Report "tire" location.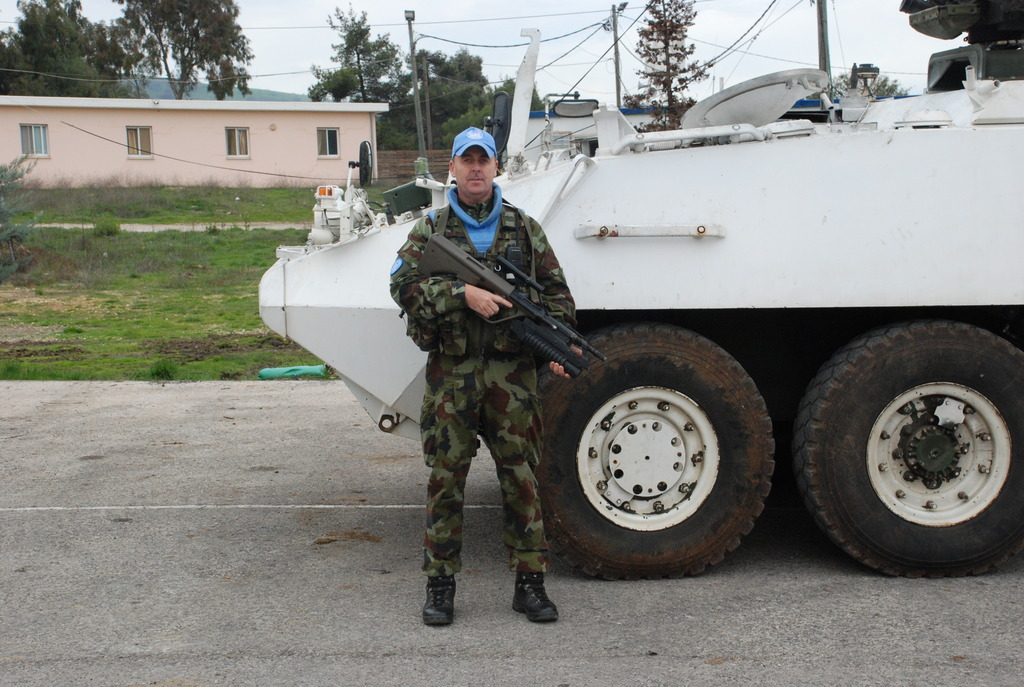
Report: <region>793, 321, 1023, 574</region>.
